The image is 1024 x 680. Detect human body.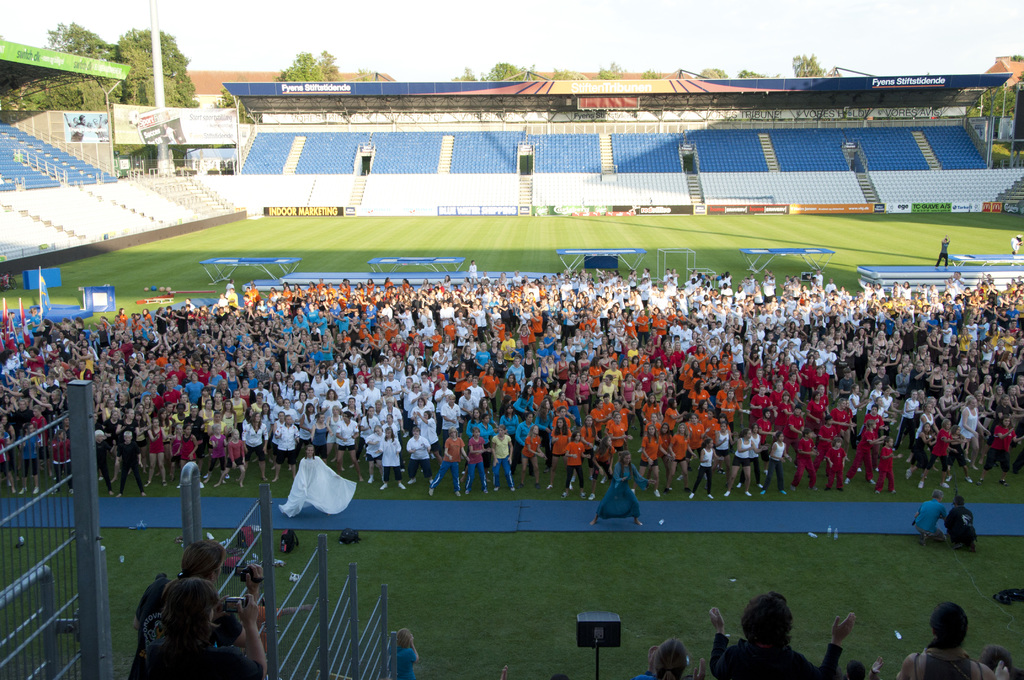
Detection: box(517, 417, 530, 439).
